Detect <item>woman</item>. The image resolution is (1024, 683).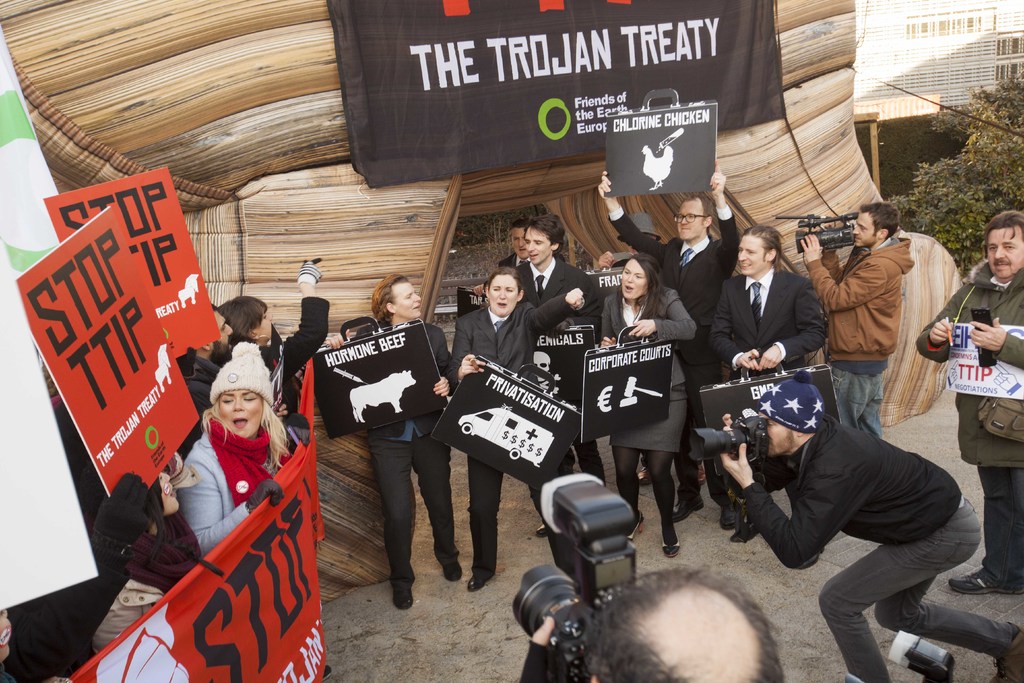
[left=323, top=264, right=458, bottom=609].
